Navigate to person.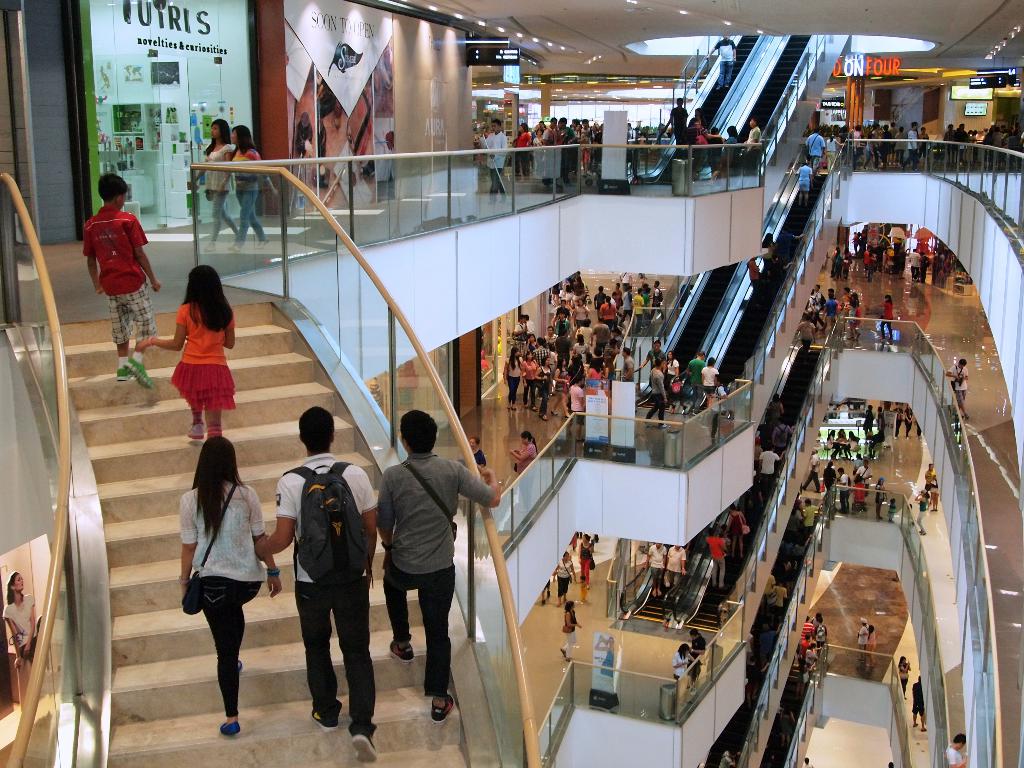
Navigation target: bbox=(253, 406, 376, 764).
